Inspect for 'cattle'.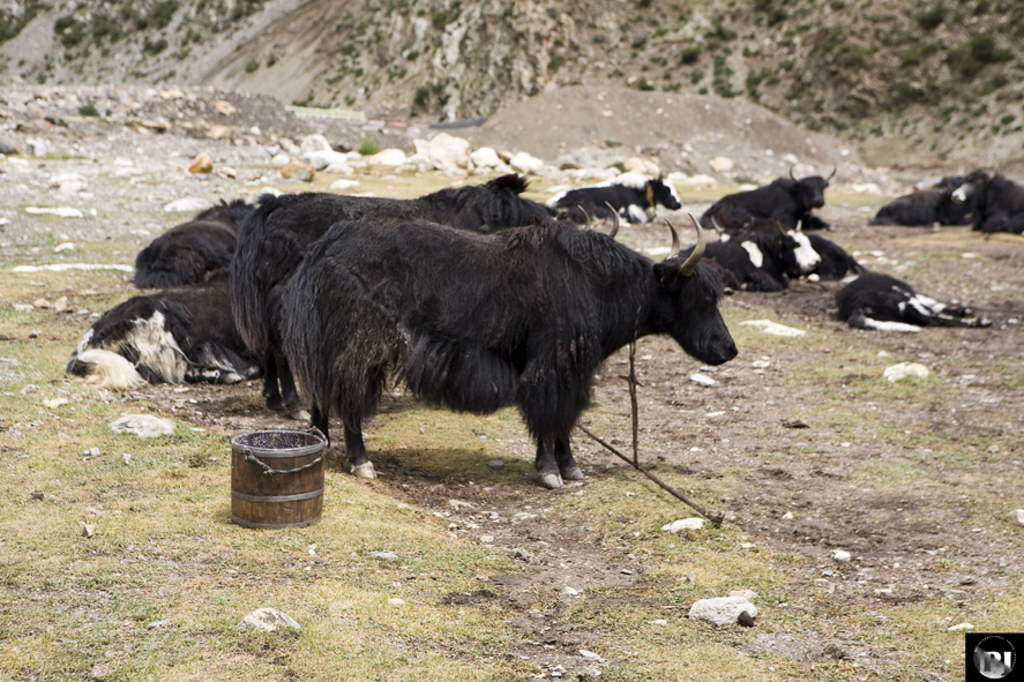
Inspection: [830,269,991,329].
